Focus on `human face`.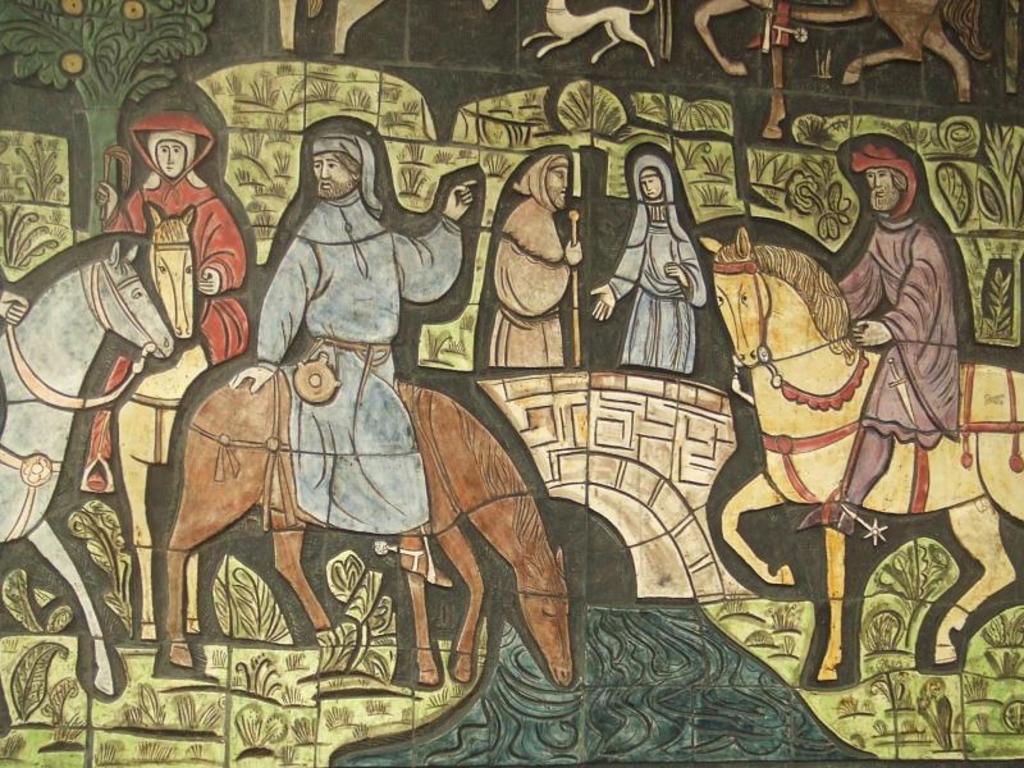
Focused at {"x1": 312, "y1": 150, "x2": 353, "y2": 192}.
